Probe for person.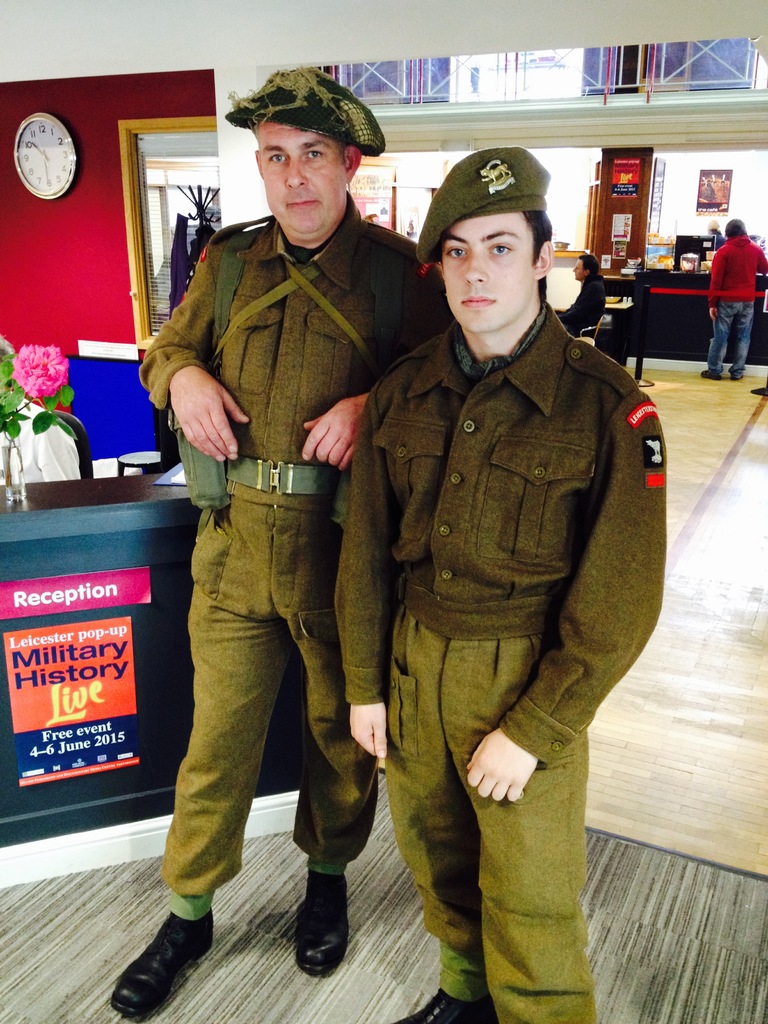
Probe result: select_region(555, 252, 607, 337).
